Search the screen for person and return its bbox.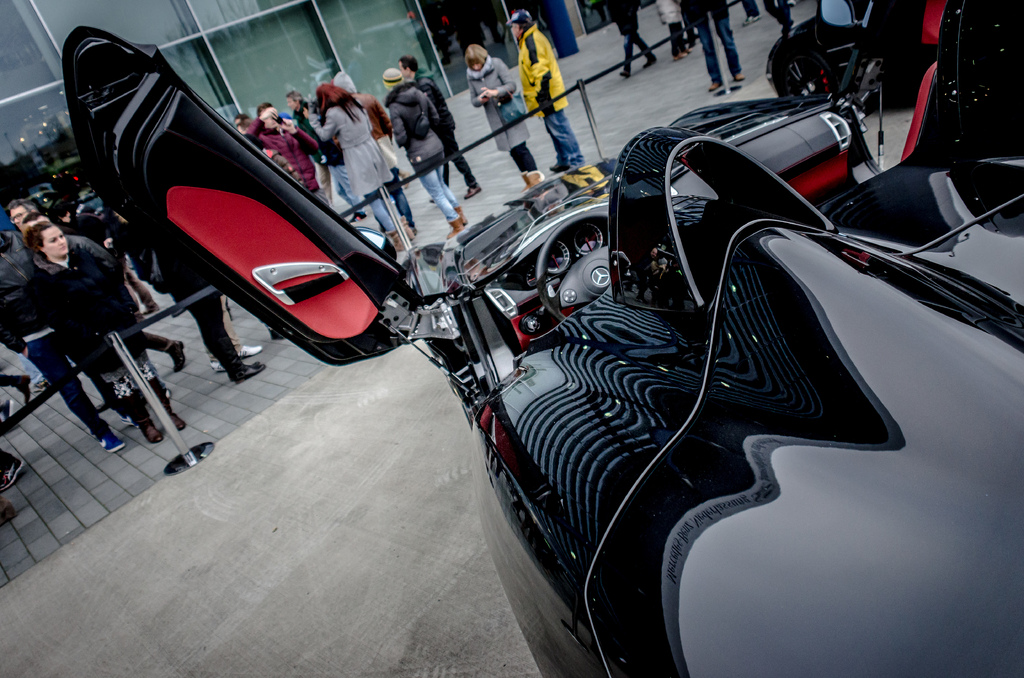
Found: [x1=134, y1=214, x2=268, y2=392].
